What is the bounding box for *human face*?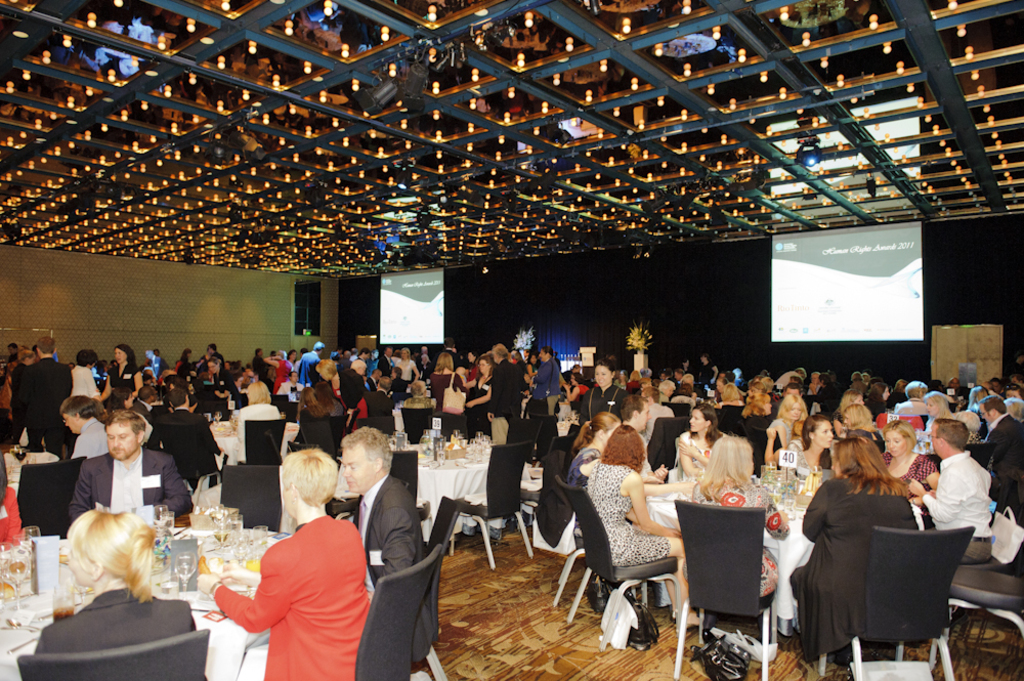
(114, 346, 127, 364).
